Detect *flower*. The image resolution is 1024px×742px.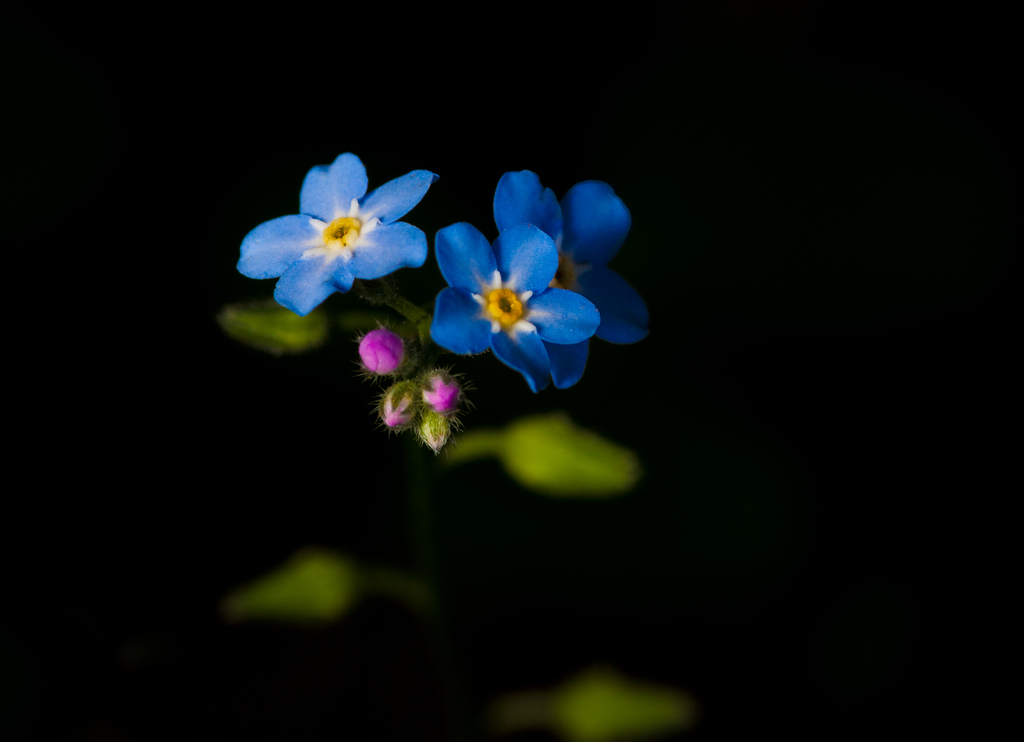
{"x1": 489, "y1": 167, "x2": 655, "y2": 391}.
